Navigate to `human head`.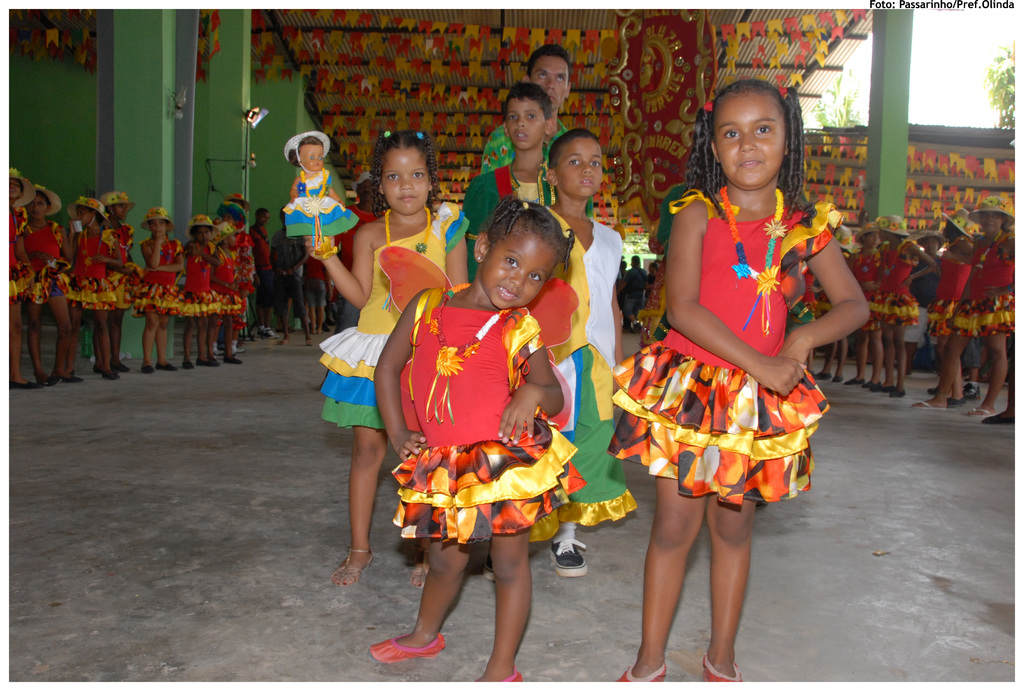
Navigation target: region(224, 194, 249, 218).
